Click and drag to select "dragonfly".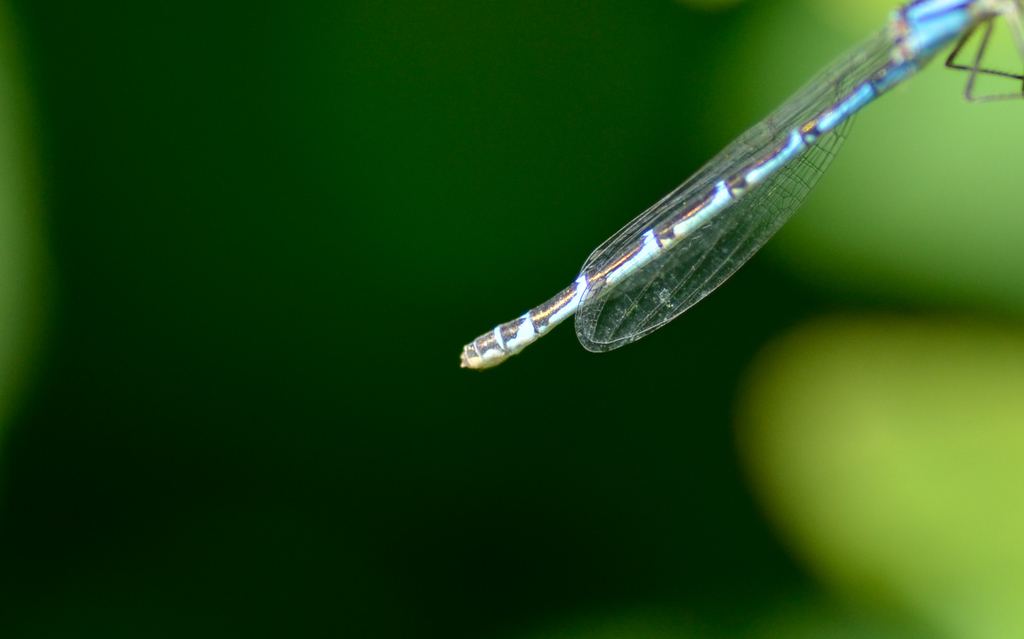
Selection: {"x1": 460, "y1": 0, "x2": 1023, "y2": 369}.
